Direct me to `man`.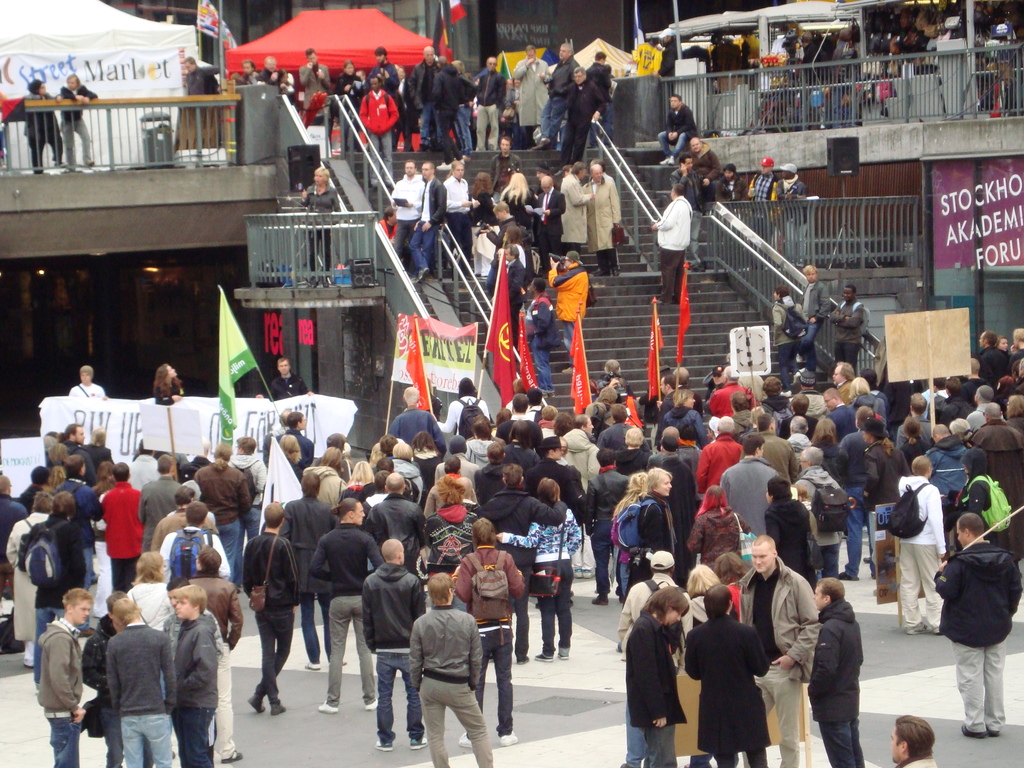
Direction: [173, 547, 243, 764].
